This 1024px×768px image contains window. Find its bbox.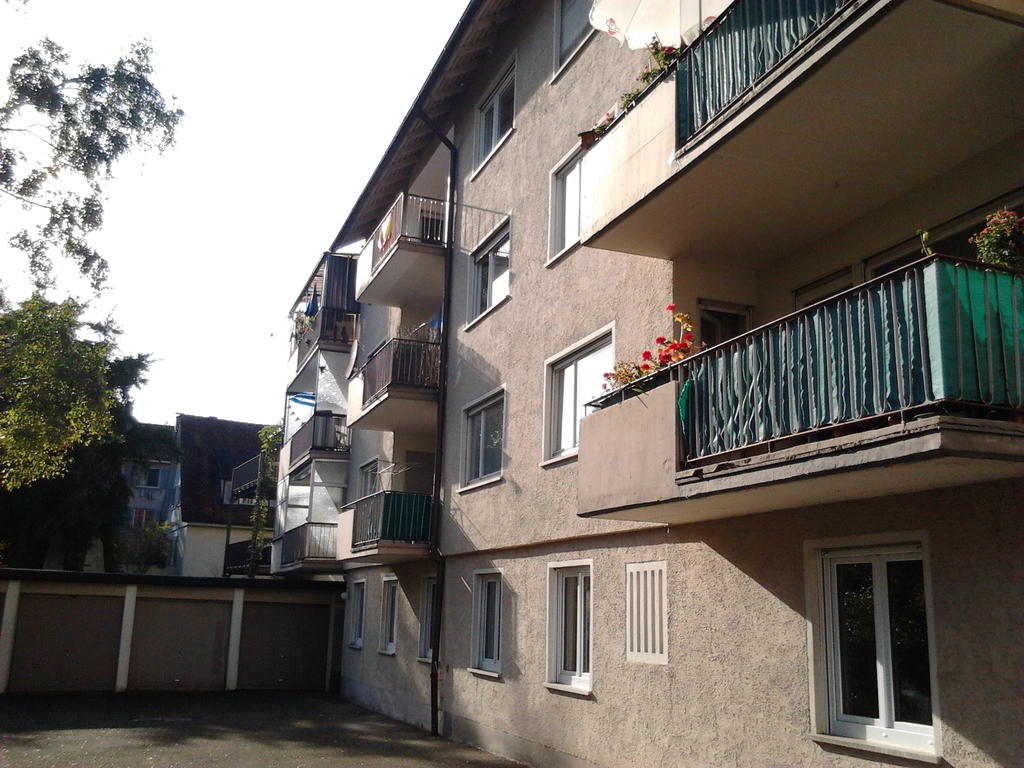
crop(547, 571, 594, 689).
